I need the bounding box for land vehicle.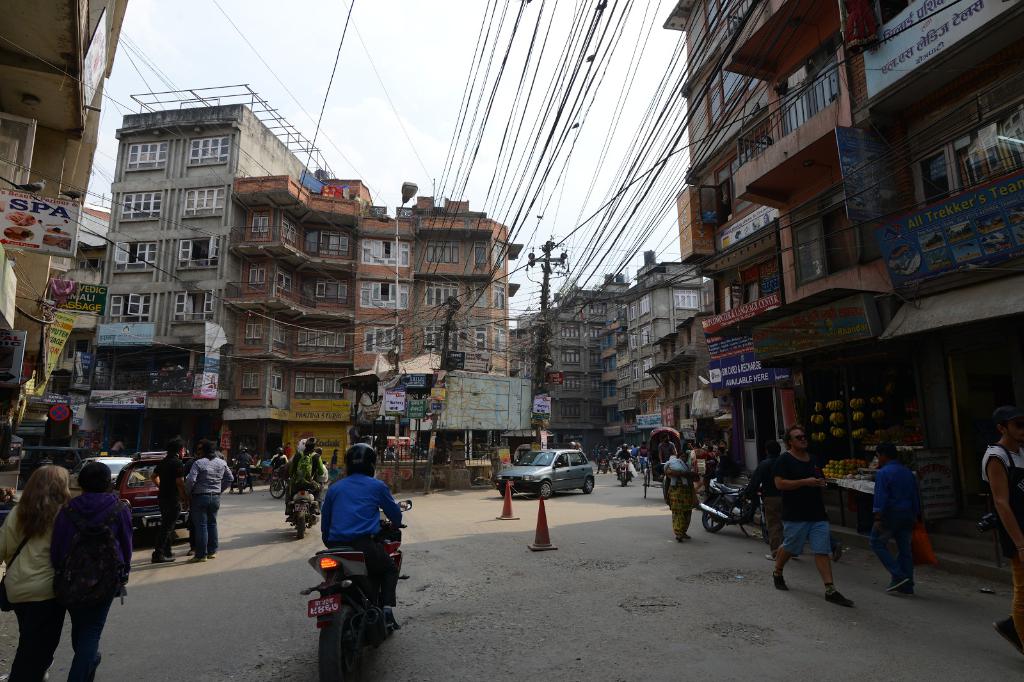
Here it is: (left=115, top=452, right=195, bottom=535).
